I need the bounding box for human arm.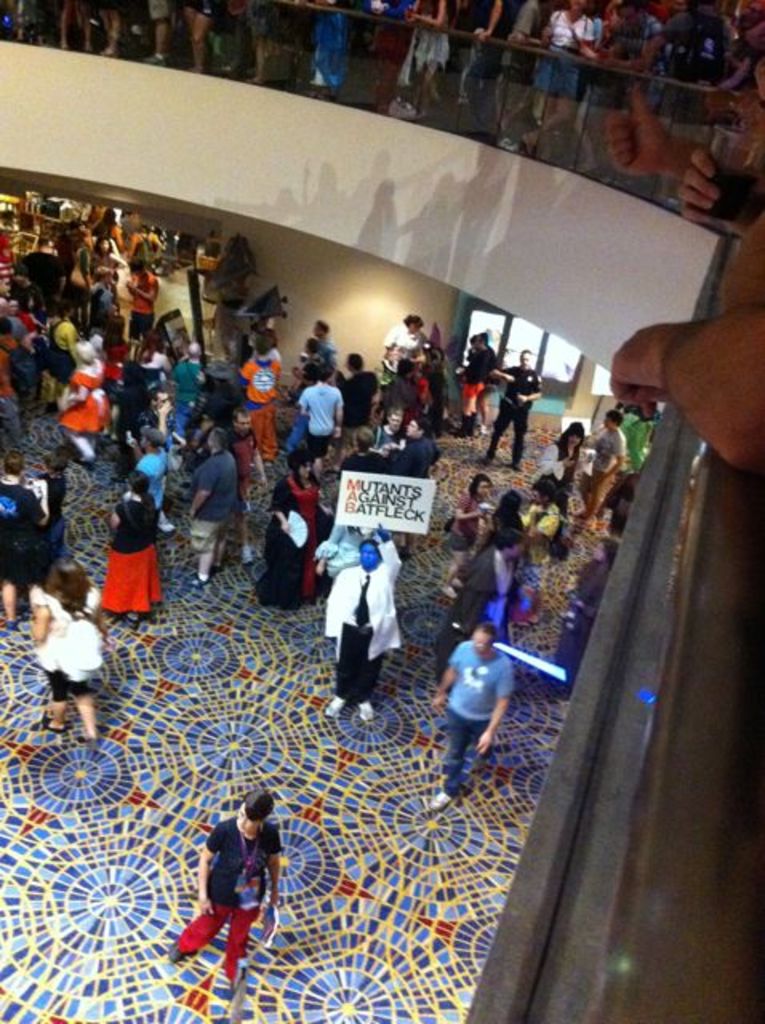
Here it is: l=293, t=386, r=306, b=418.
